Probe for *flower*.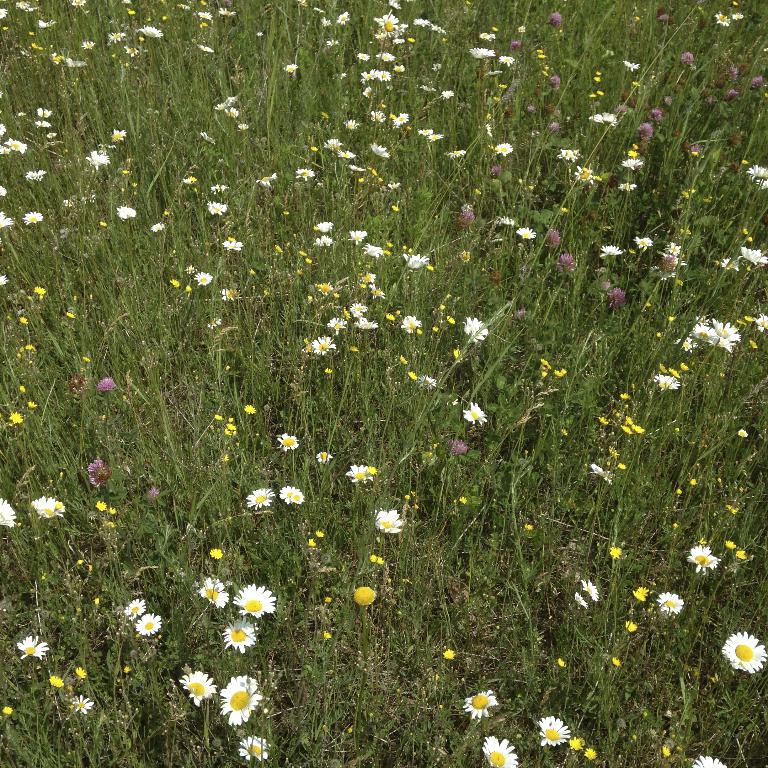
Probe result: region(134, 611, 165, 637).
